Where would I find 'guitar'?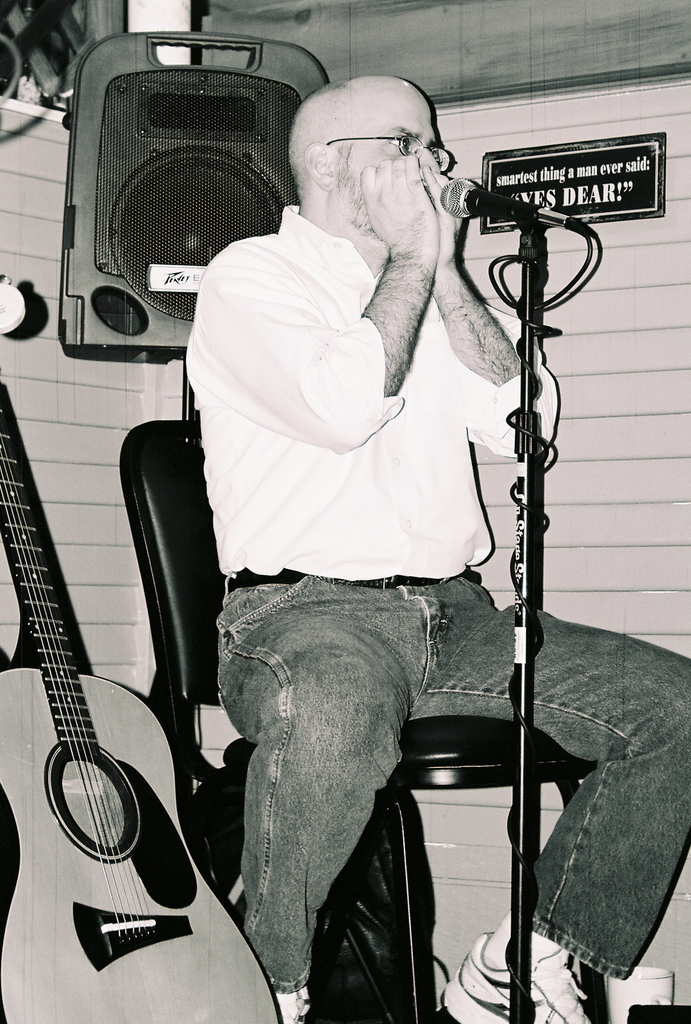
At <box>0,380,284,1023</box>.
